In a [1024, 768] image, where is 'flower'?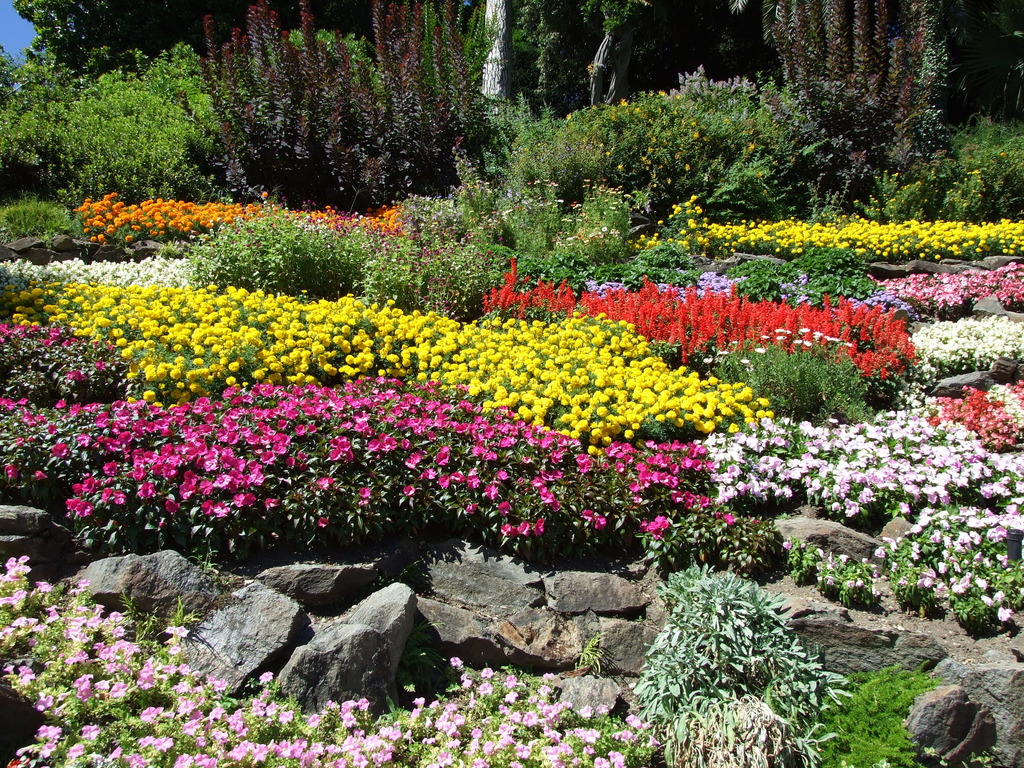
0,280,774,431.
